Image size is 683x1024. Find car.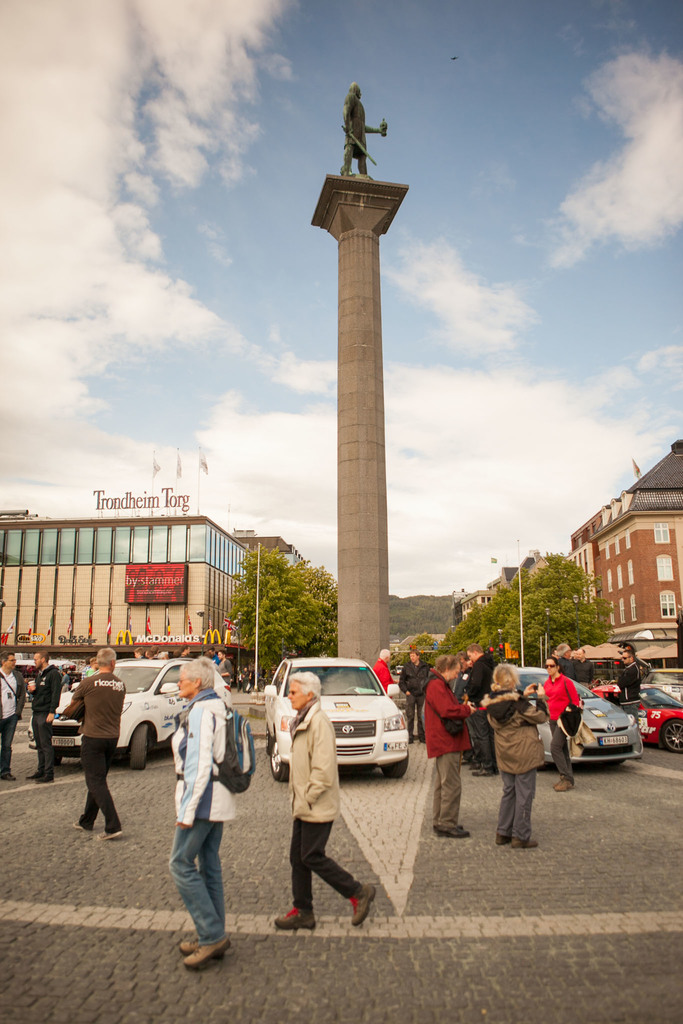
box(589, 680, 682, 753).
